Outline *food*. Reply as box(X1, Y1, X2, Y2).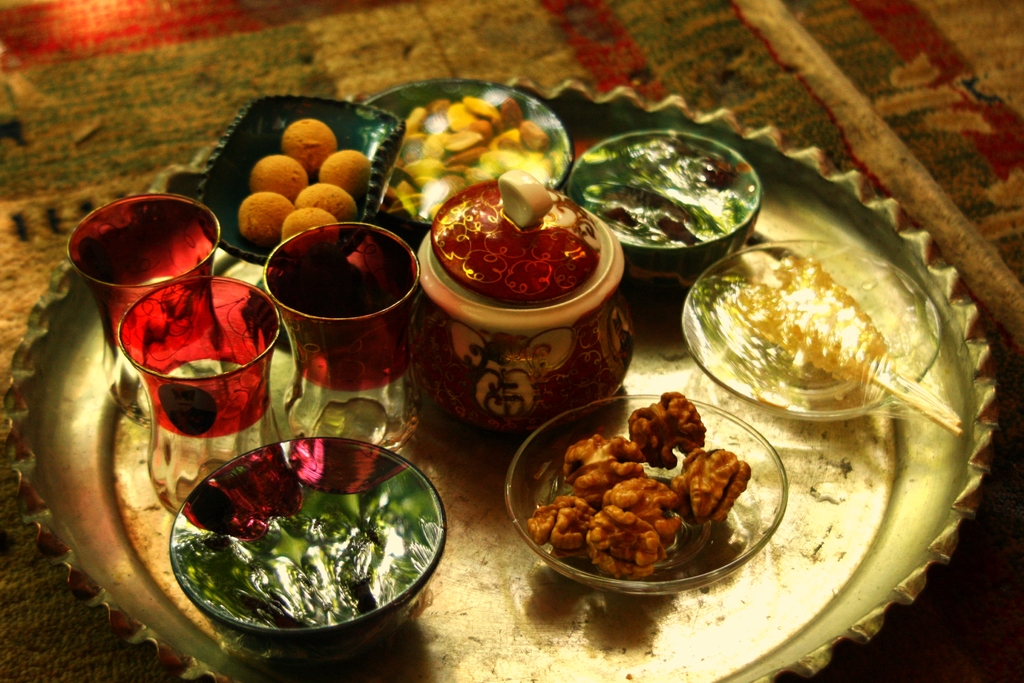
box(242, 193, 298, 236).
